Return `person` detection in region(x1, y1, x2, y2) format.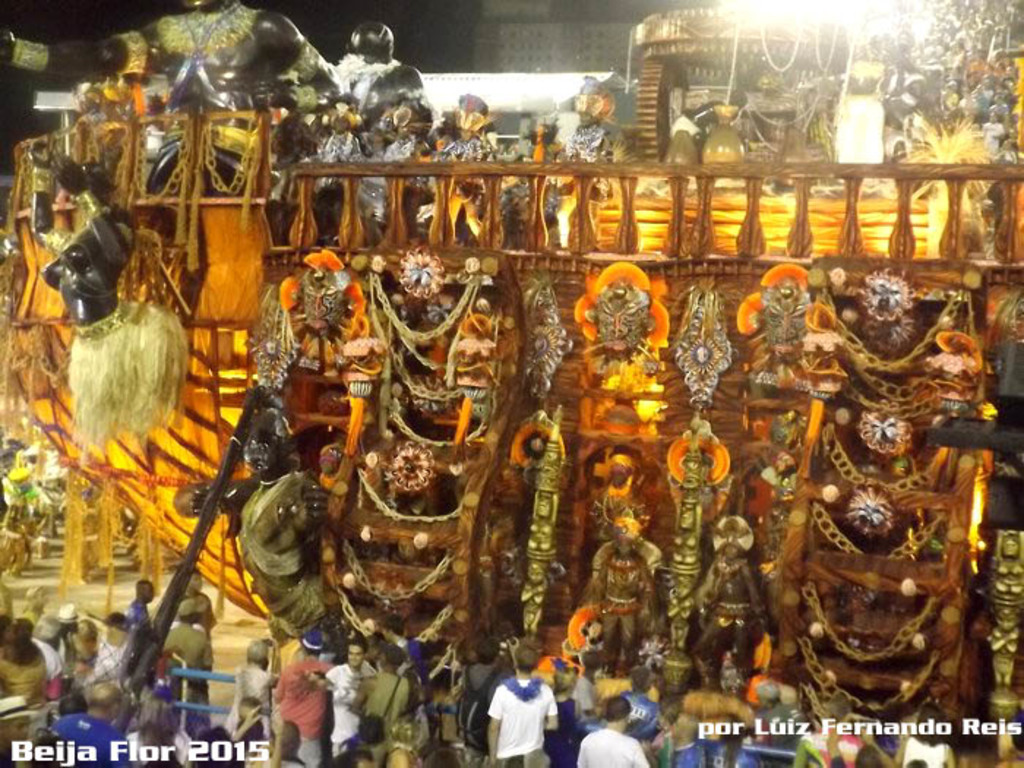
region(569, 85, 616, 165).
